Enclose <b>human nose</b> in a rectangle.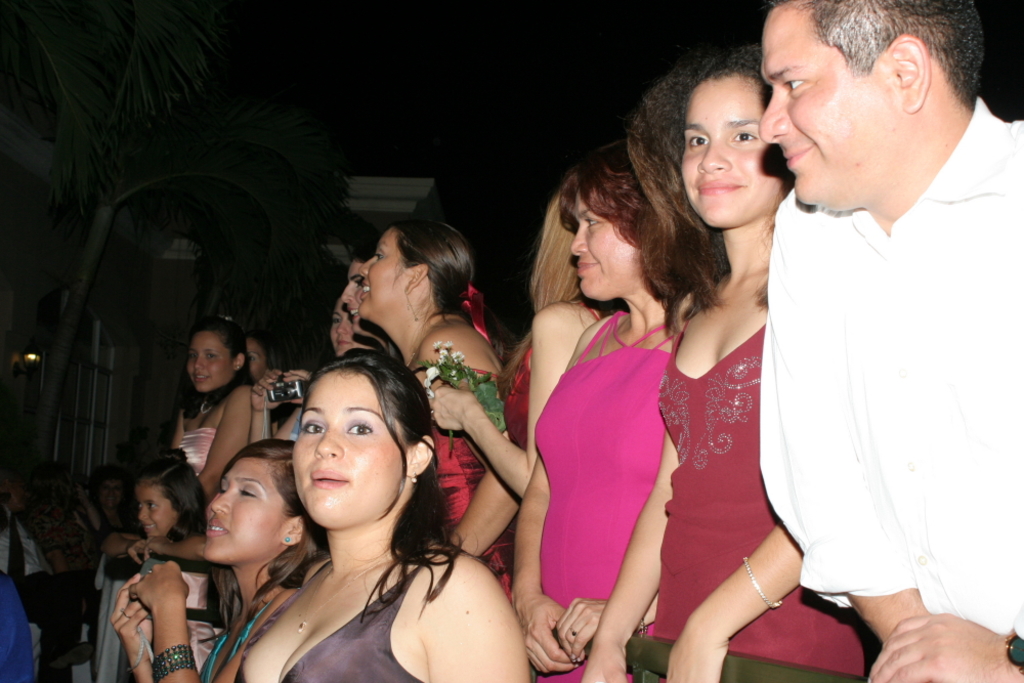
locate(755, 90, 793, 145).
